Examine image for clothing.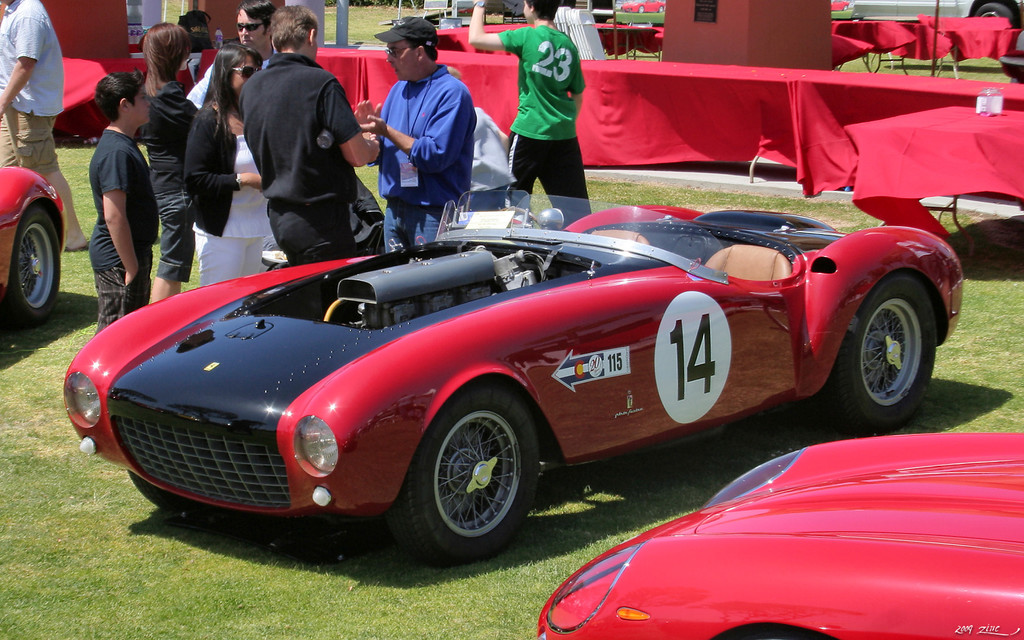
Examination result: box=[0, 0, 67, 186].
